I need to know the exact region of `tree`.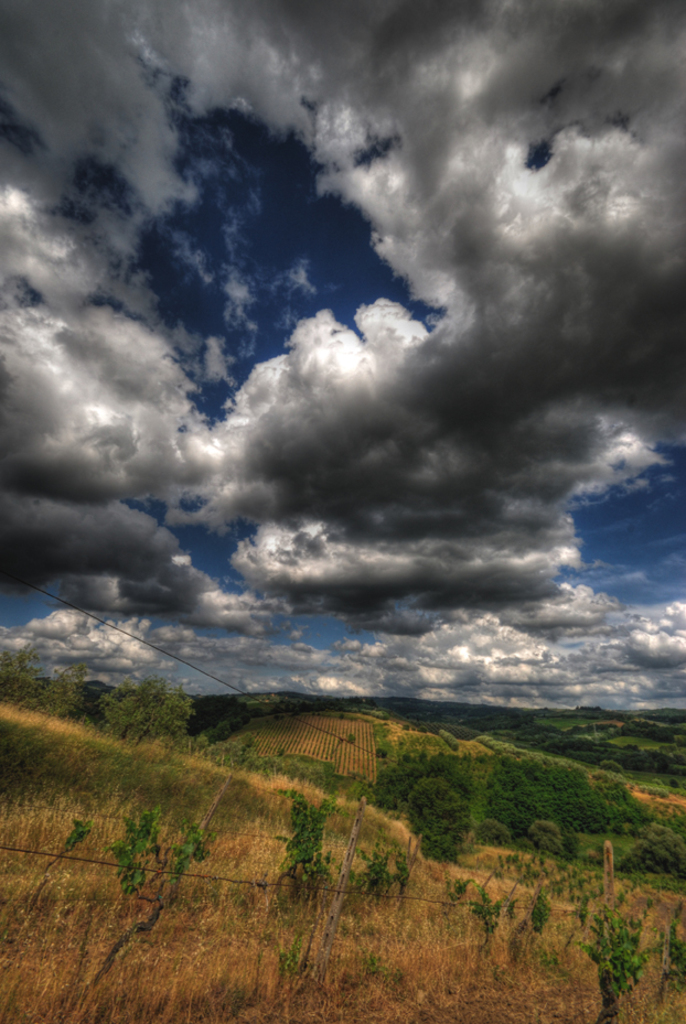
Region: (left=37, top=657, right=84, bottom=714).
